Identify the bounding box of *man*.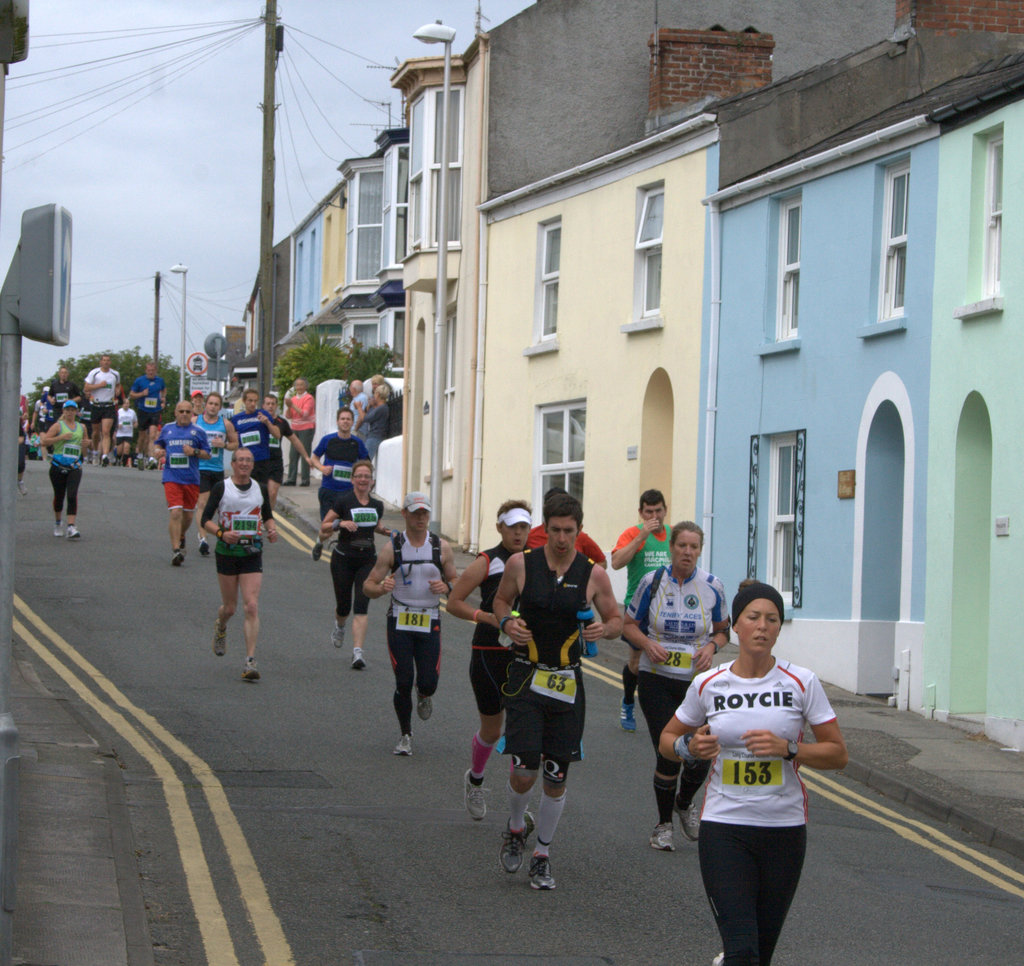
l=188, t=392, r=238, b=554.
